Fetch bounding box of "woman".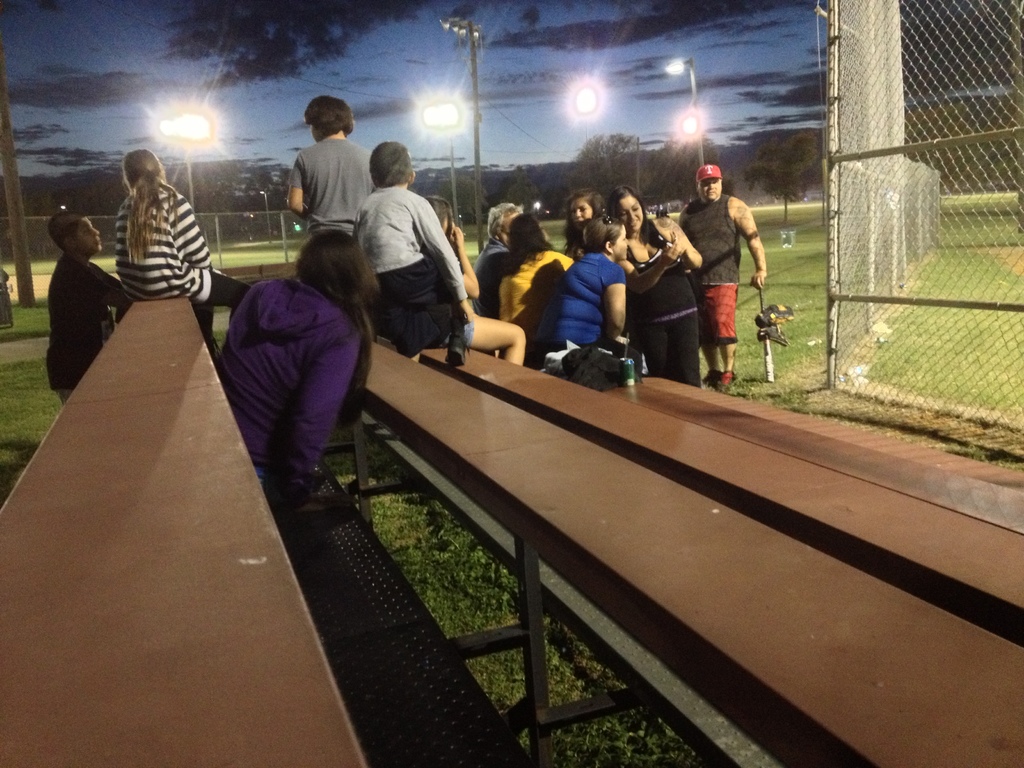
Bbox: bbox=(493, 207, 574, 360).
